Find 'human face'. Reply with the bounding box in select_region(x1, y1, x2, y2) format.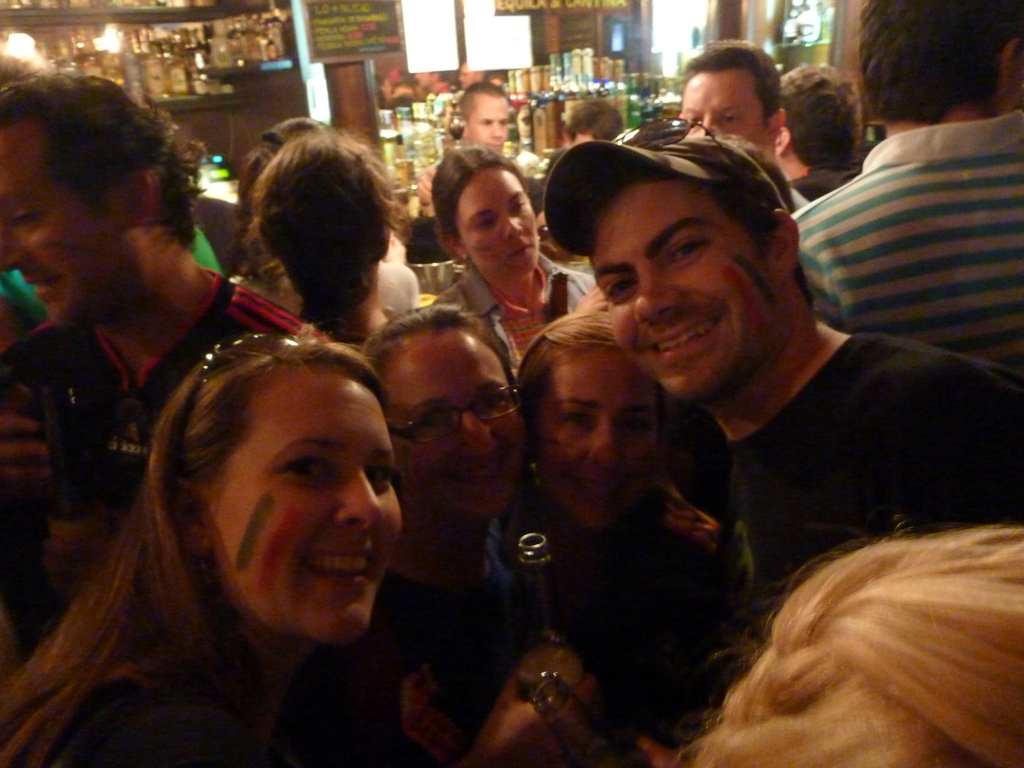
select_region(198, 346, 400, 669).
